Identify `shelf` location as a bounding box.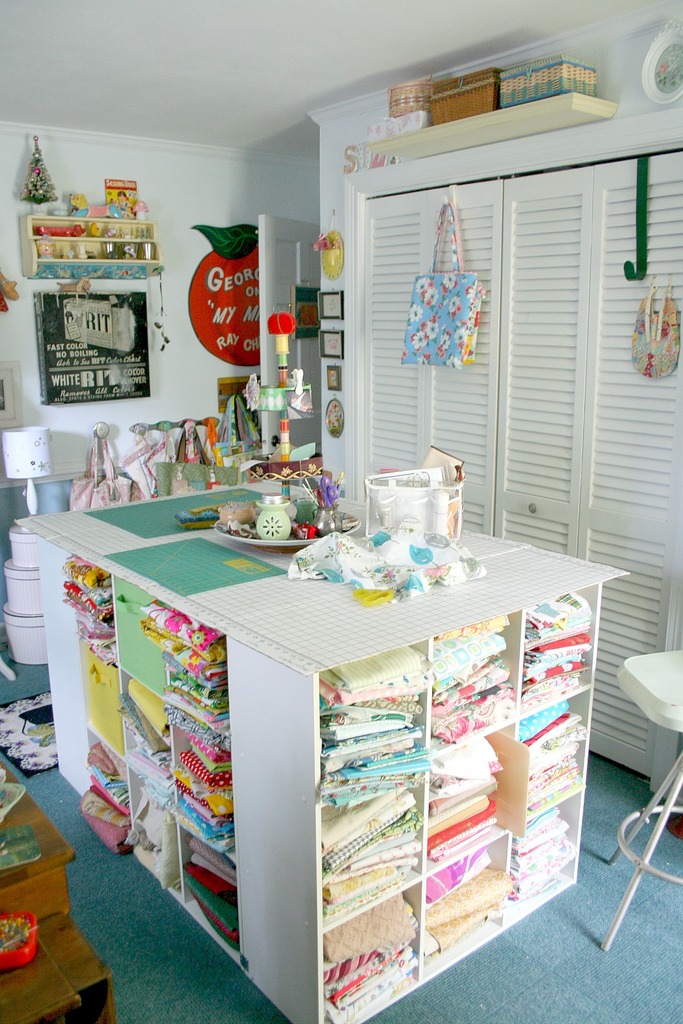
(428, 824, 533, 959).
